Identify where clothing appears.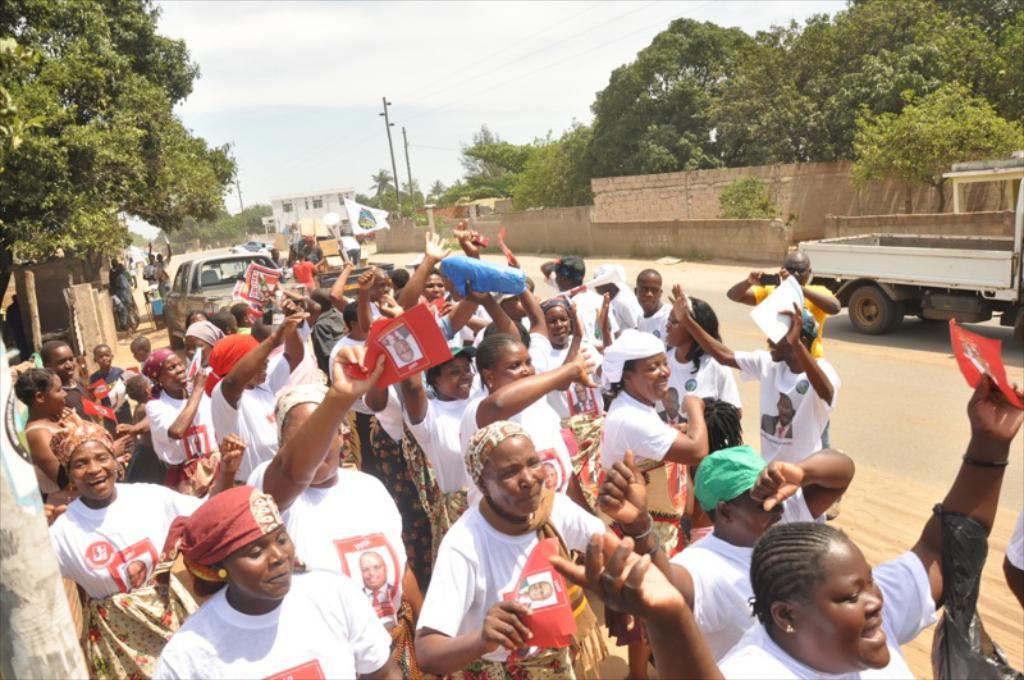
Appears at (631, 296, 675, 344).
